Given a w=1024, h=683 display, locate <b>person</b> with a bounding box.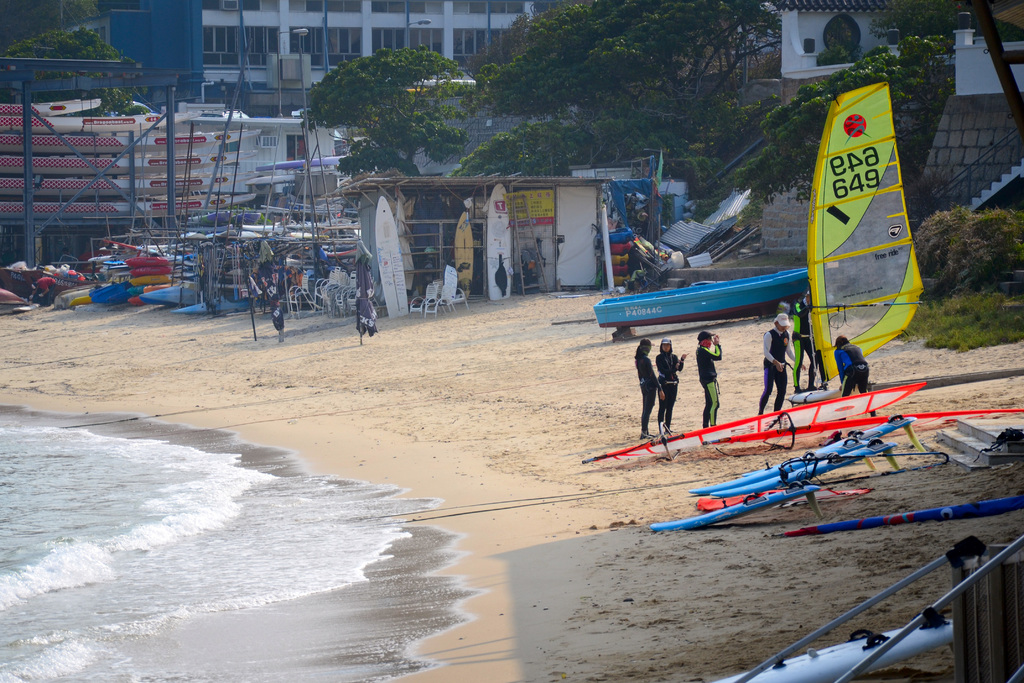
Located: crop(792, 288, 819, 389).
